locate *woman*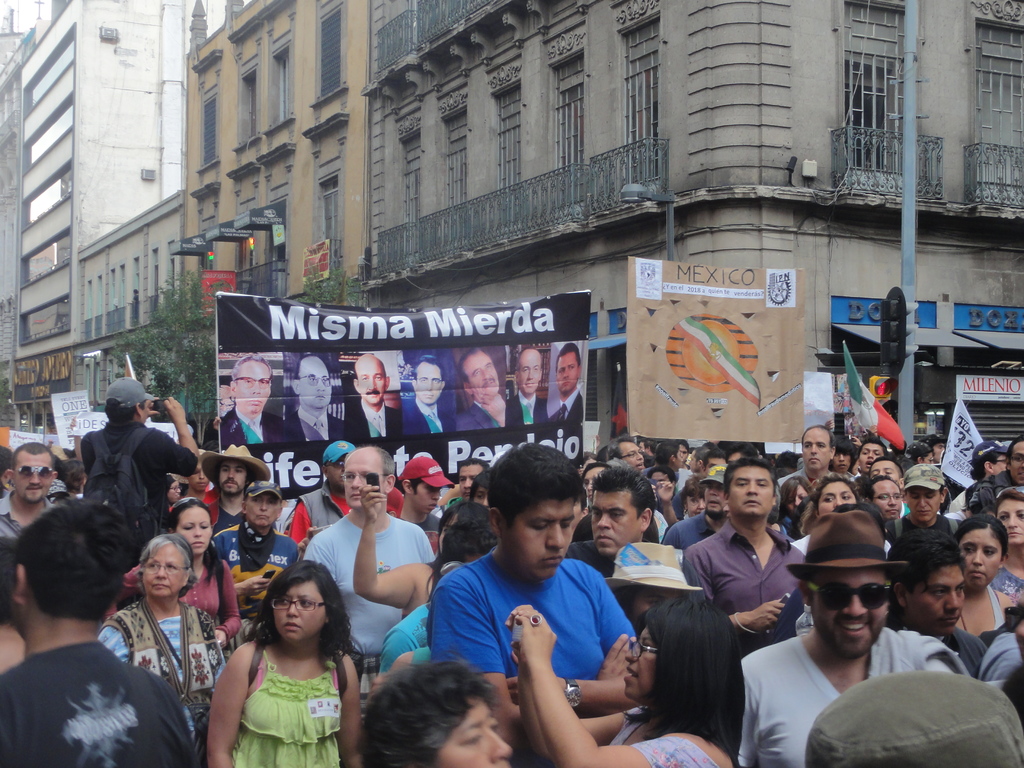
box(176, 451, 211, 497)
